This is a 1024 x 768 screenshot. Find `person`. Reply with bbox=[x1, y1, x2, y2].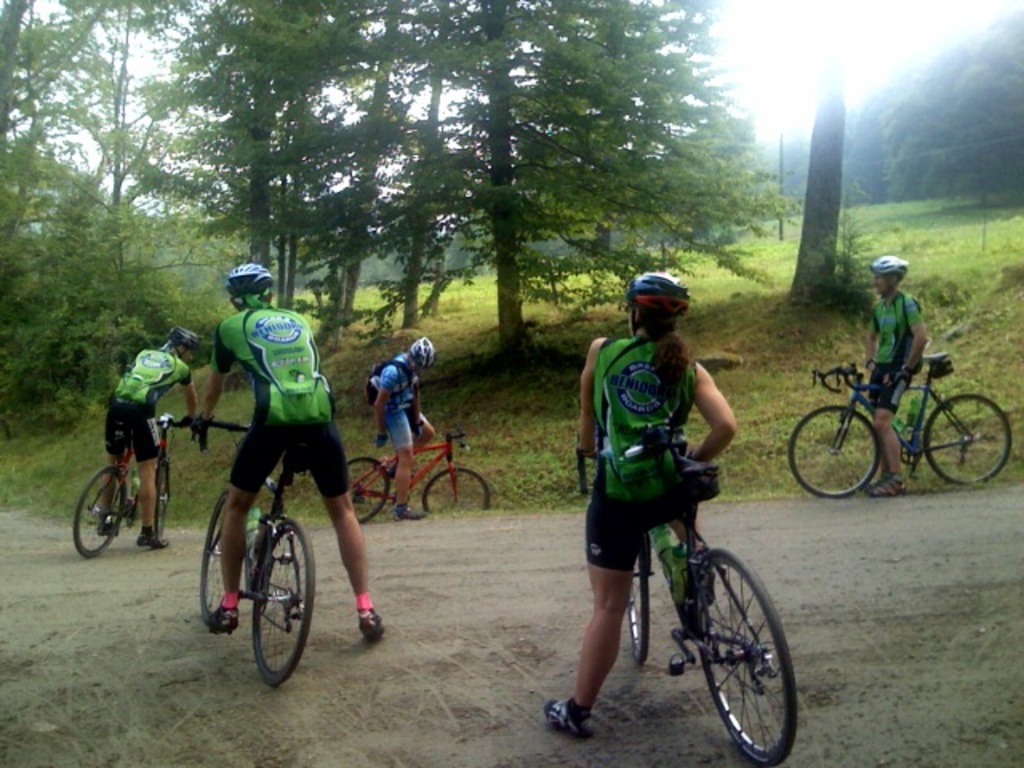
bbox=[93, 322, 202, 550].
